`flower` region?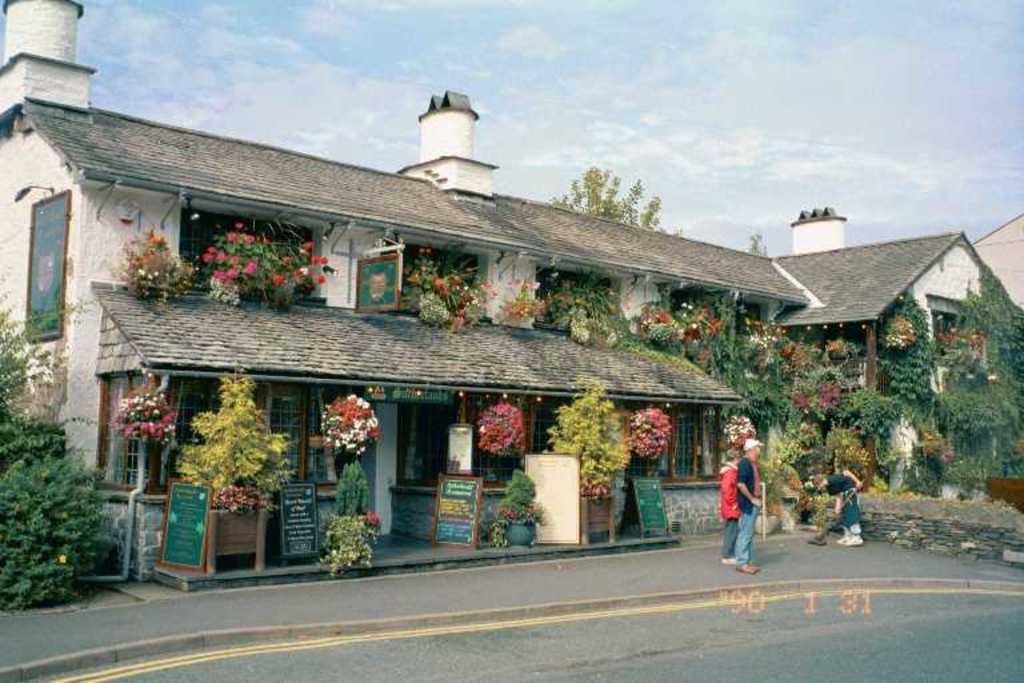
(881, 311, 919, 368)
